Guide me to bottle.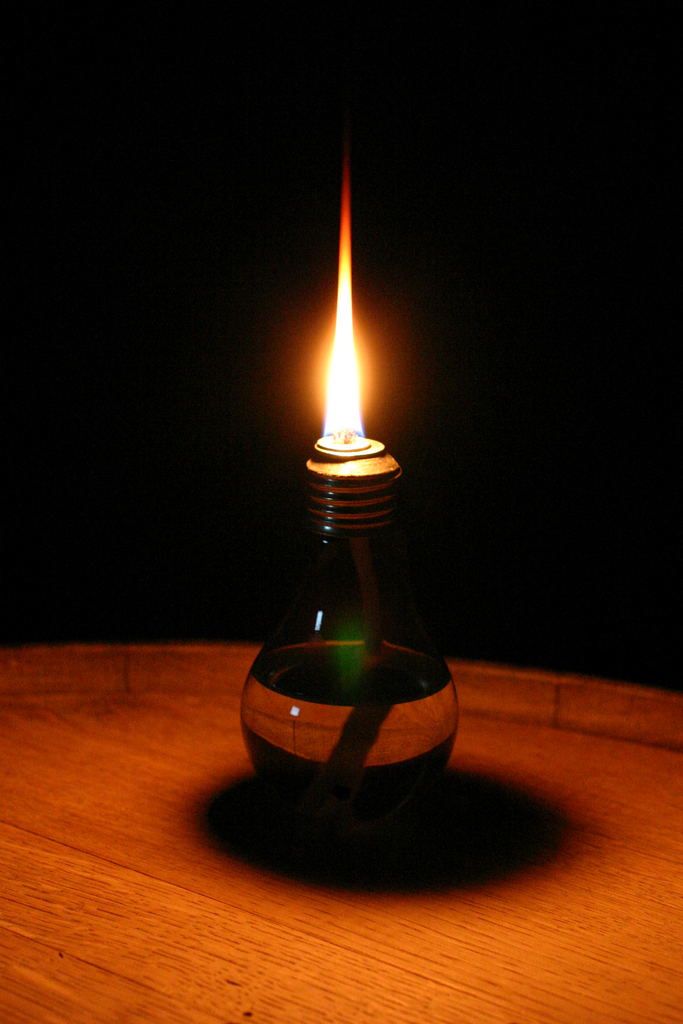
Guidance: (235, 471, 480, 831).
